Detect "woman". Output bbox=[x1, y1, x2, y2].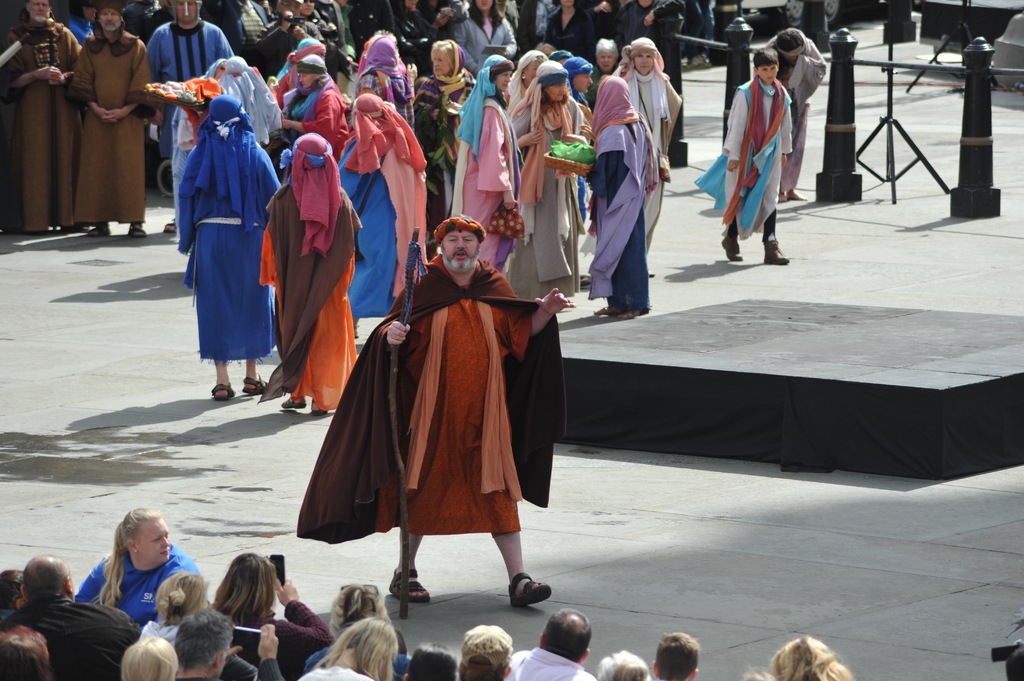
bbox=[69, 497, 220, 617].
